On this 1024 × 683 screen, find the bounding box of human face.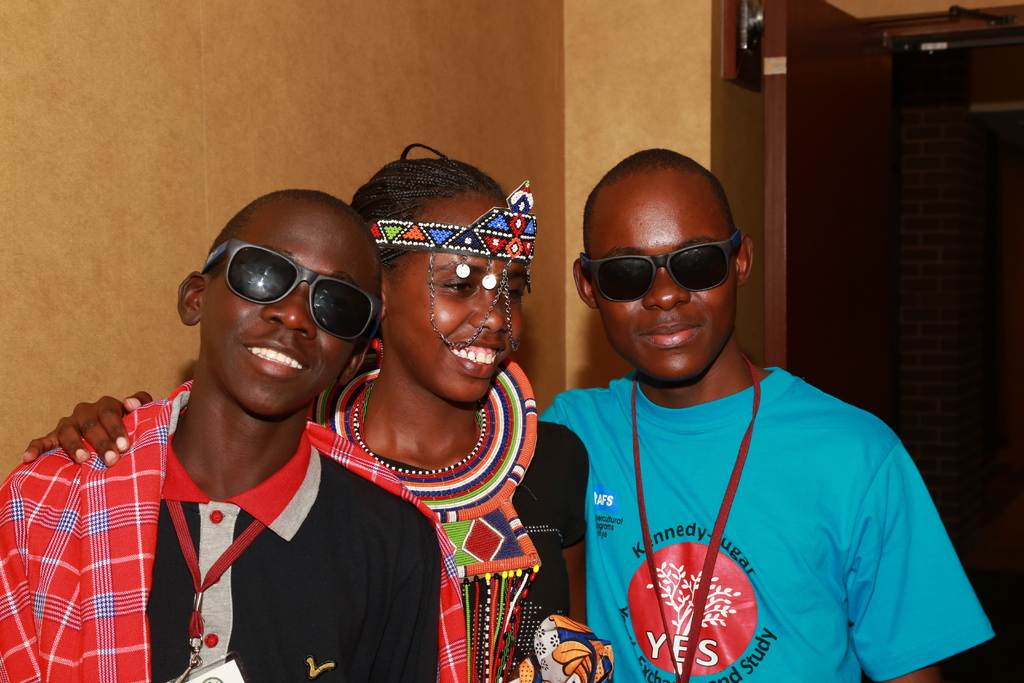
Bounding box: locate(391, 198, 521, 411).
